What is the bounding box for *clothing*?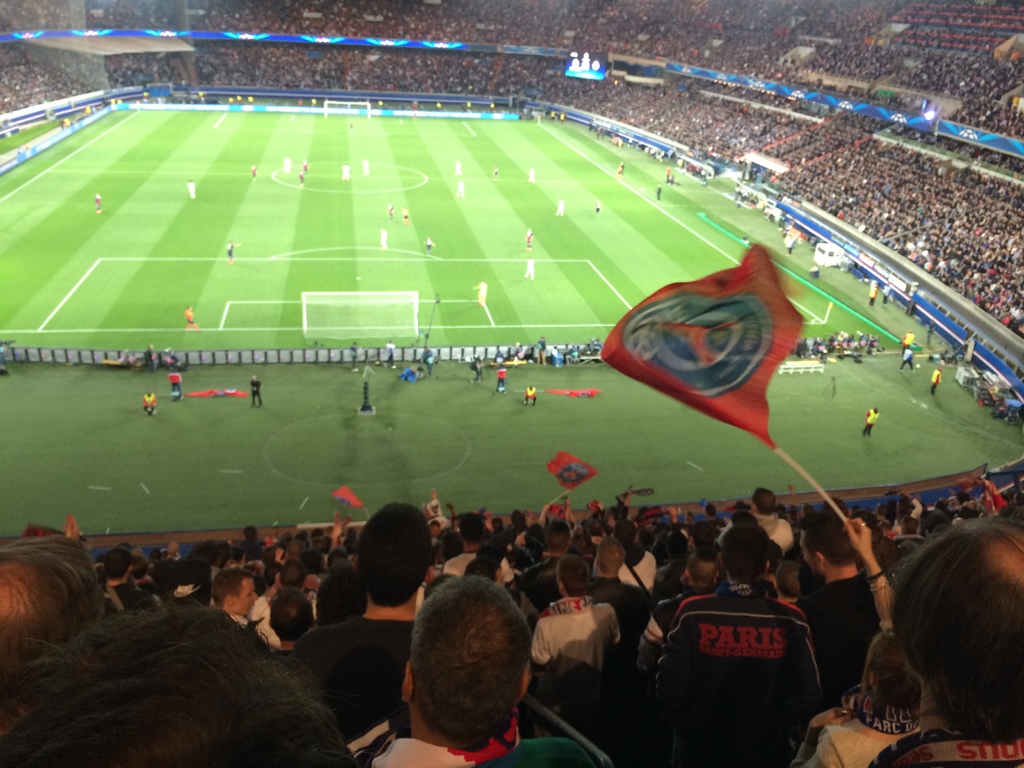
(x1=868, y1=723, x2=1023, y2=767).
